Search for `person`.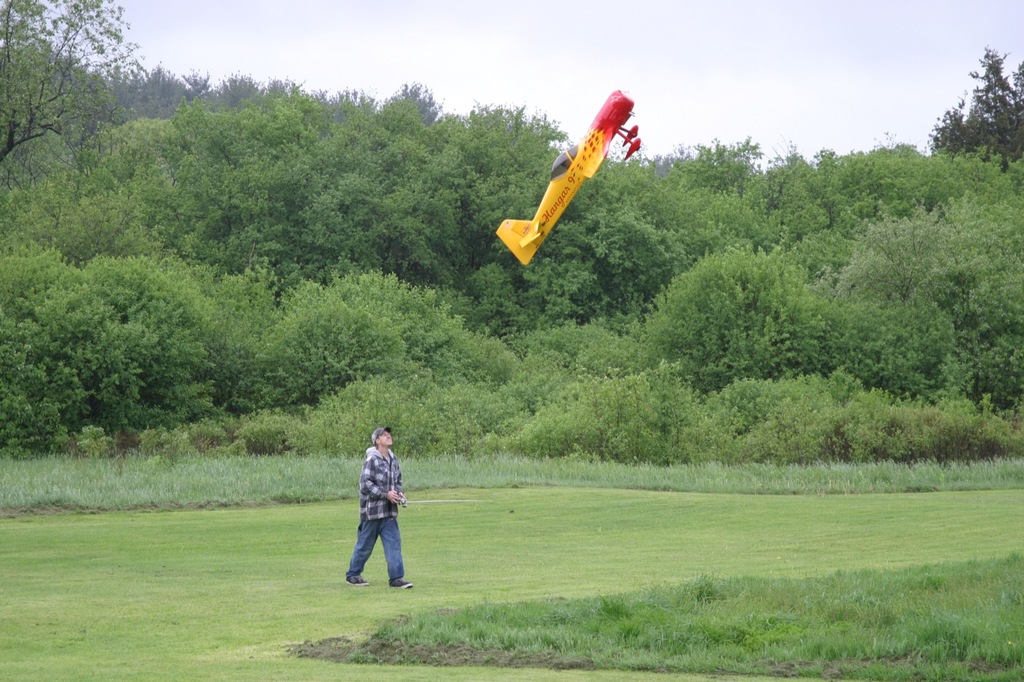
Found at crop(344, 414, 412, 592).
